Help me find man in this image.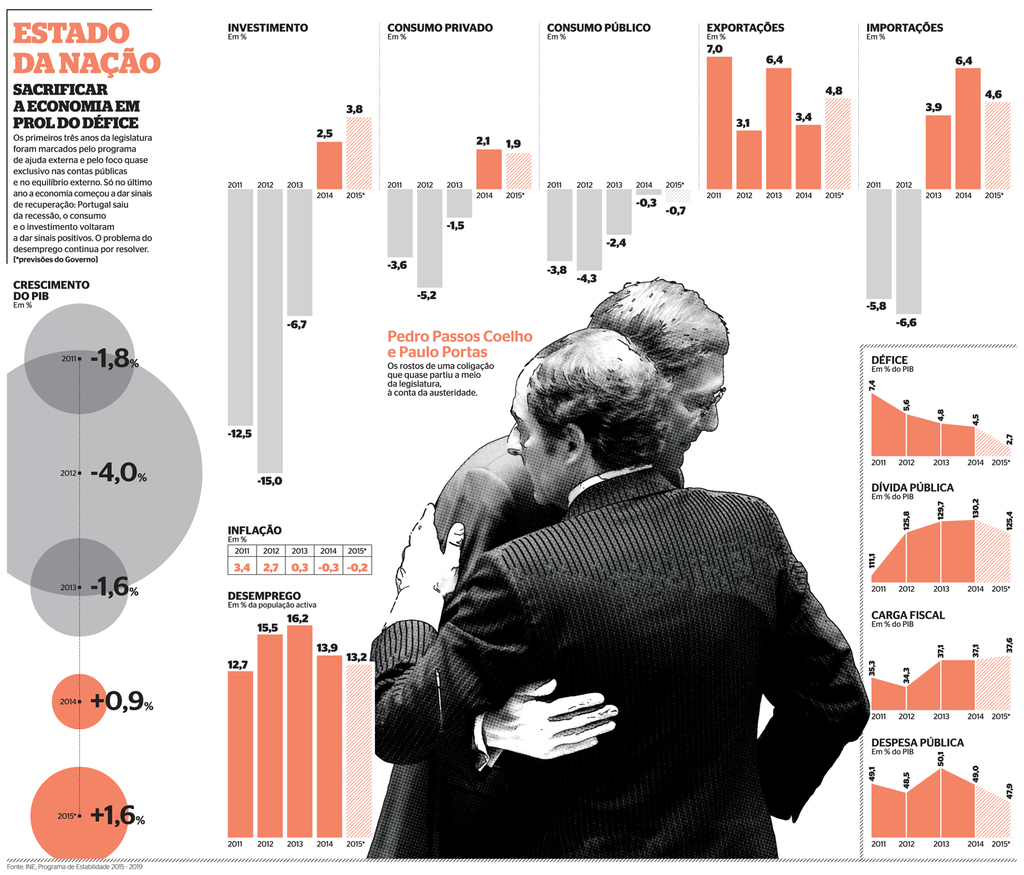
Found it: x1=350, y1=277, x2=735, y2=869.
